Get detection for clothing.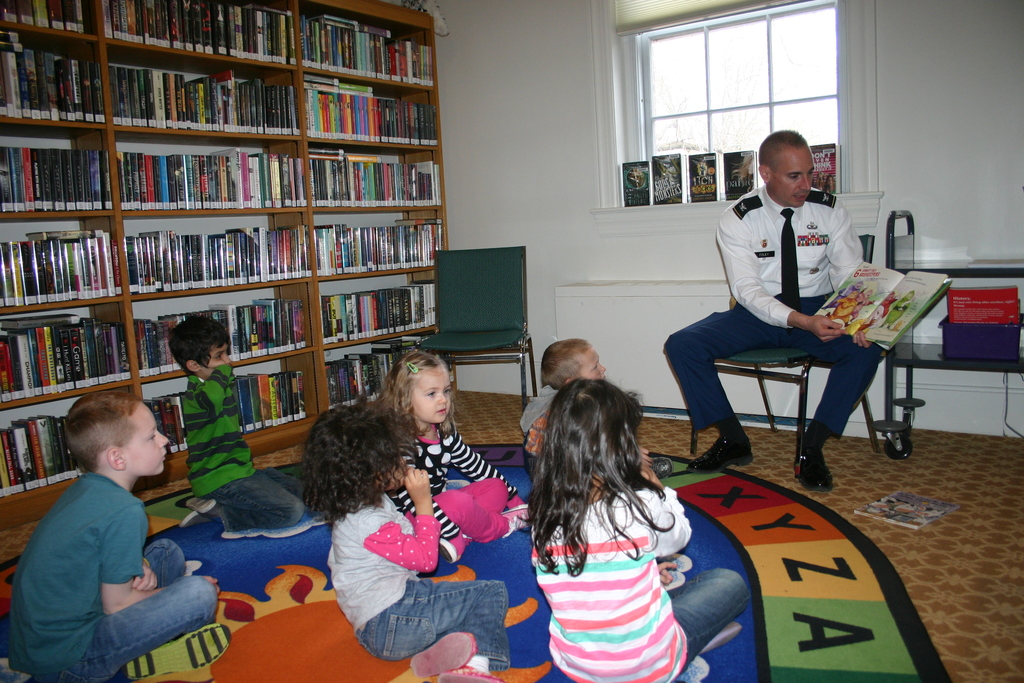
Detection: [329, 486, 515, 682].
